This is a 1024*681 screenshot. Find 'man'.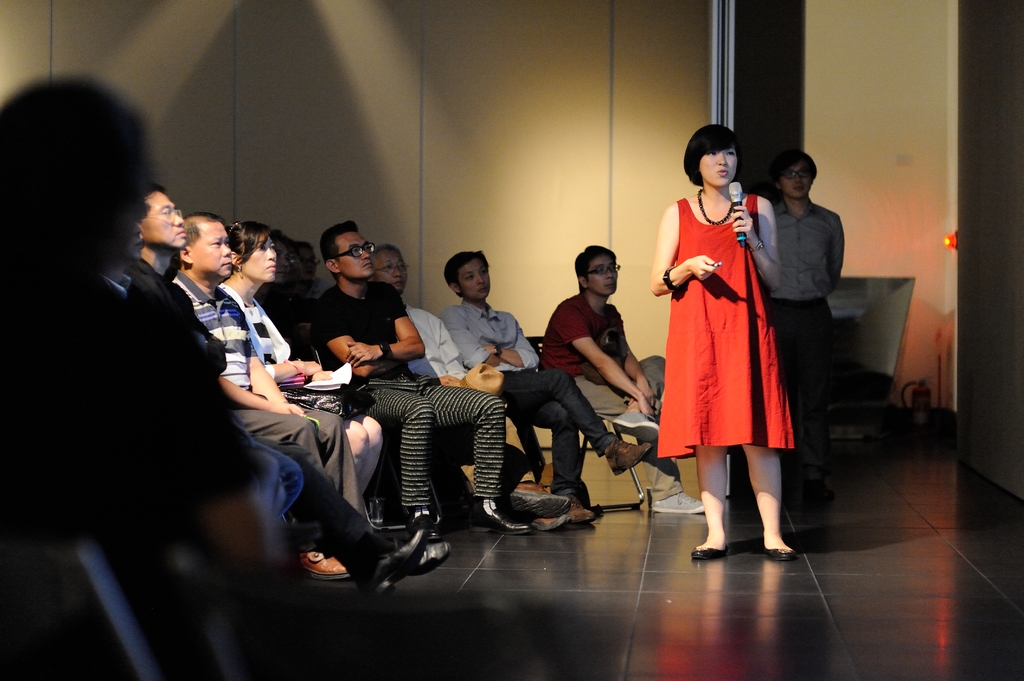
Bounding box: x1=436 y1=246 x2=657 y2=523.
